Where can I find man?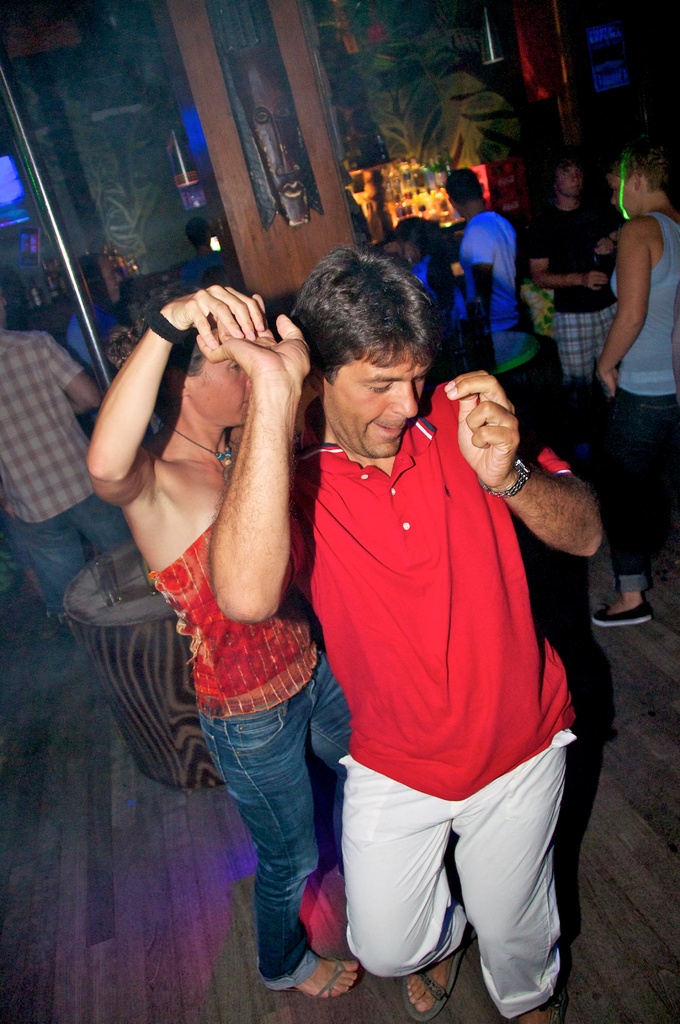
You can find it at bbox=(593, 147, 679, 629).
